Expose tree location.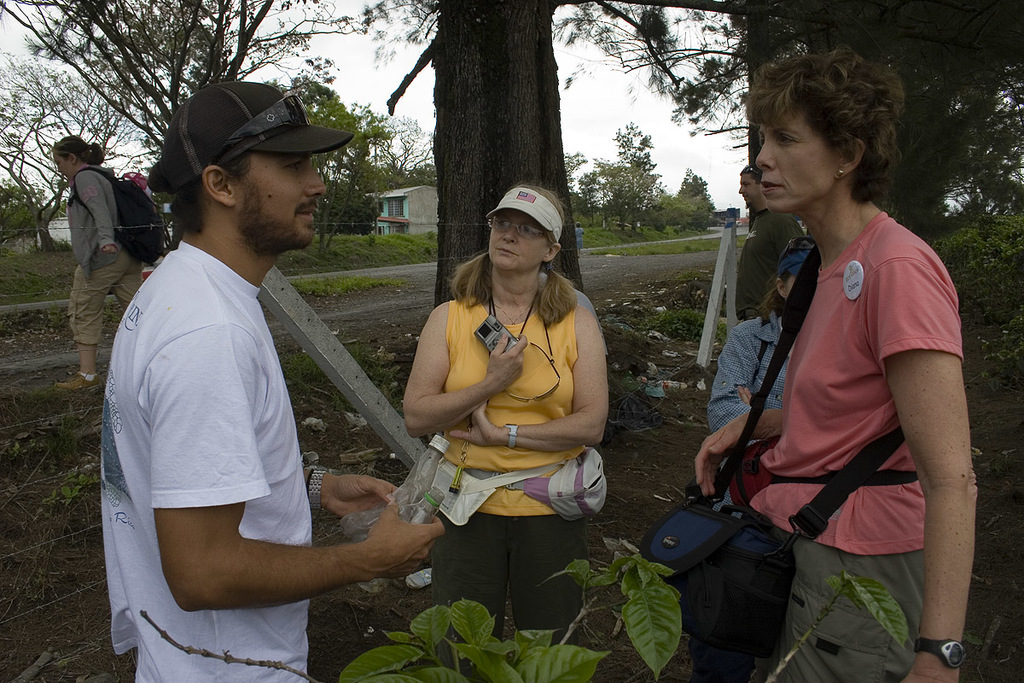
Exposed at 1 0 385 187.
